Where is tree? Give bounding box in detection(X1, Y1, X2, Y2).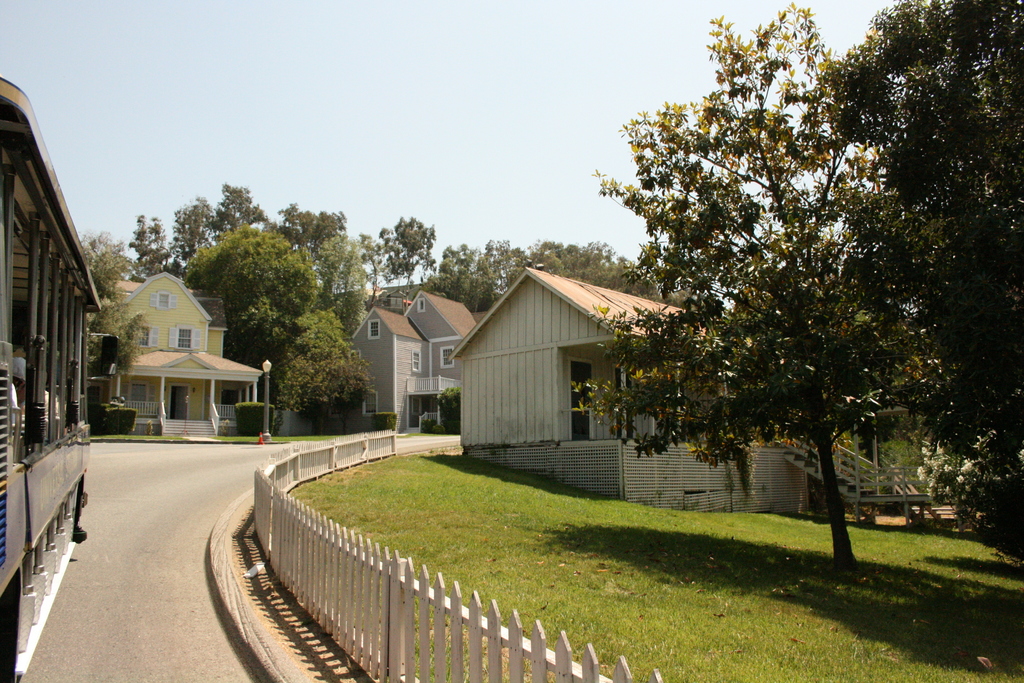
detection(83, 230, 128, 393).
